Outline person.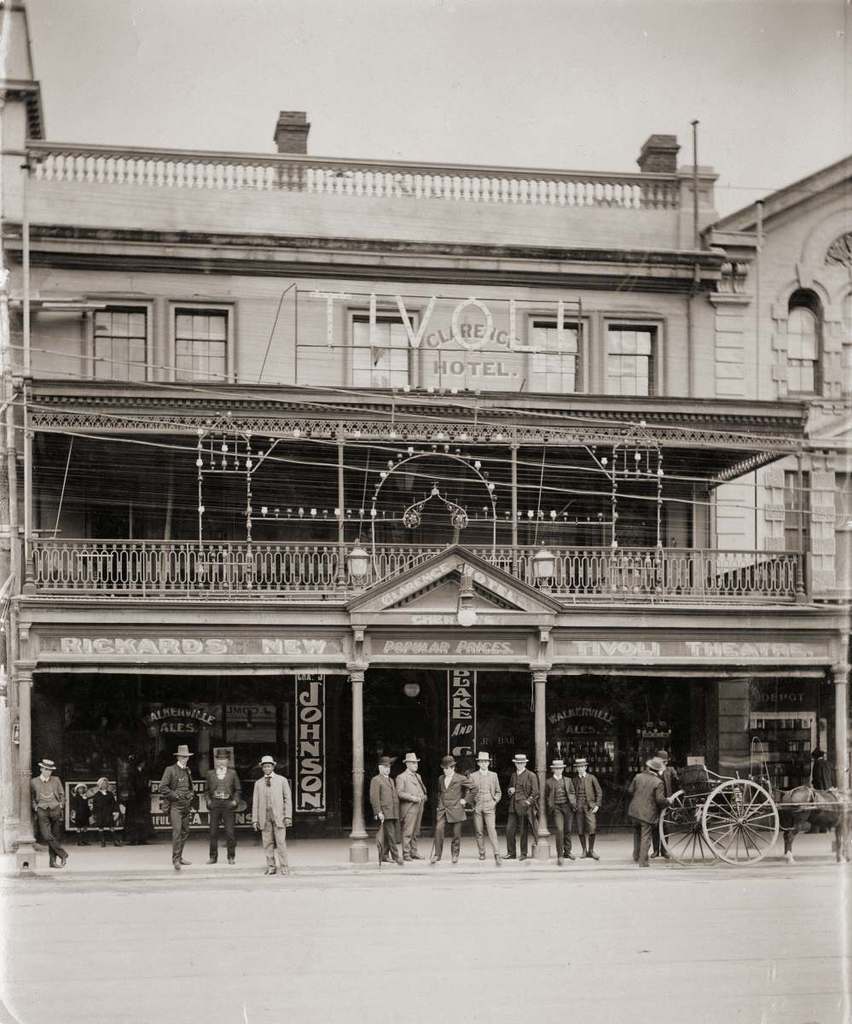
Outline: BBox(122, 756, 158, 843).
